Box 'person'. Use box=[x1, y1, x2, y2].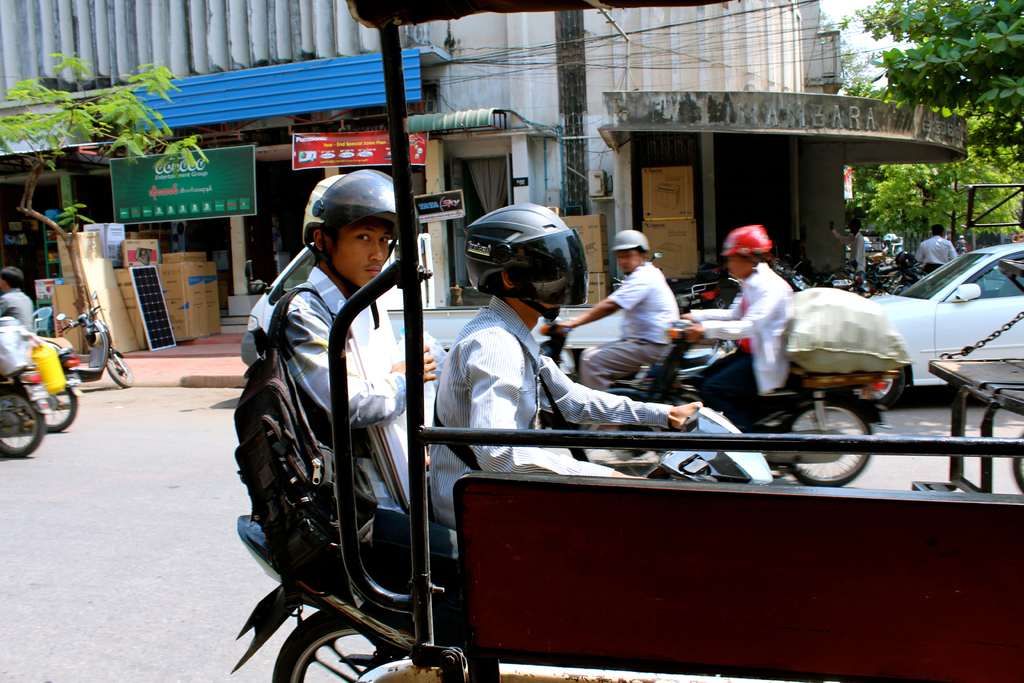
box=[0, 259, 35, 336].
